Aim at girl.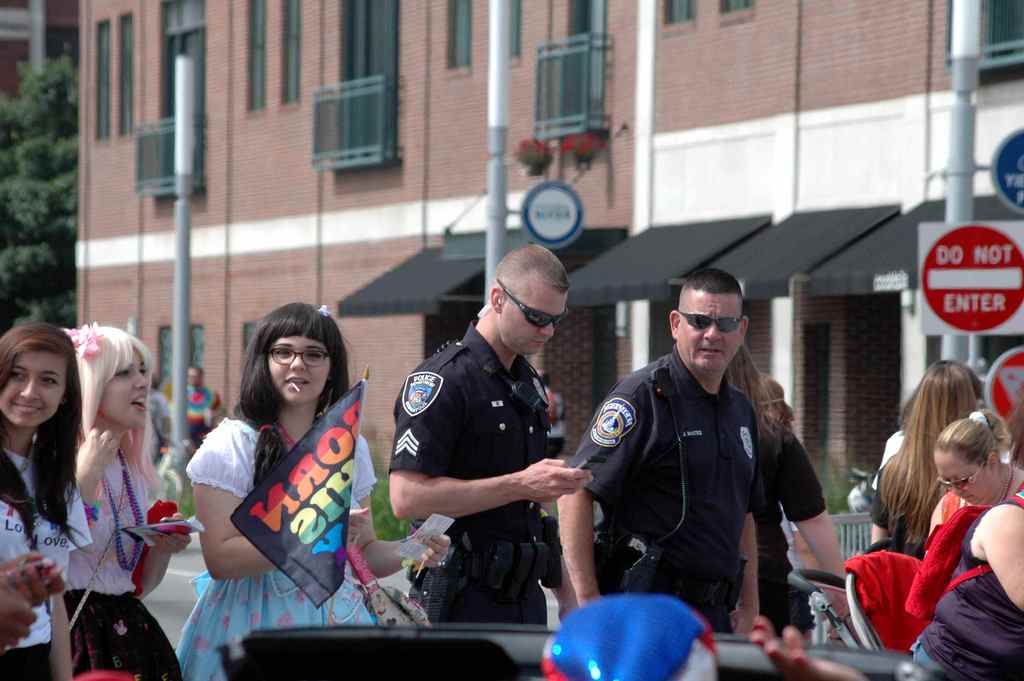
Aimed at detection(182, 302, 447, 673).
